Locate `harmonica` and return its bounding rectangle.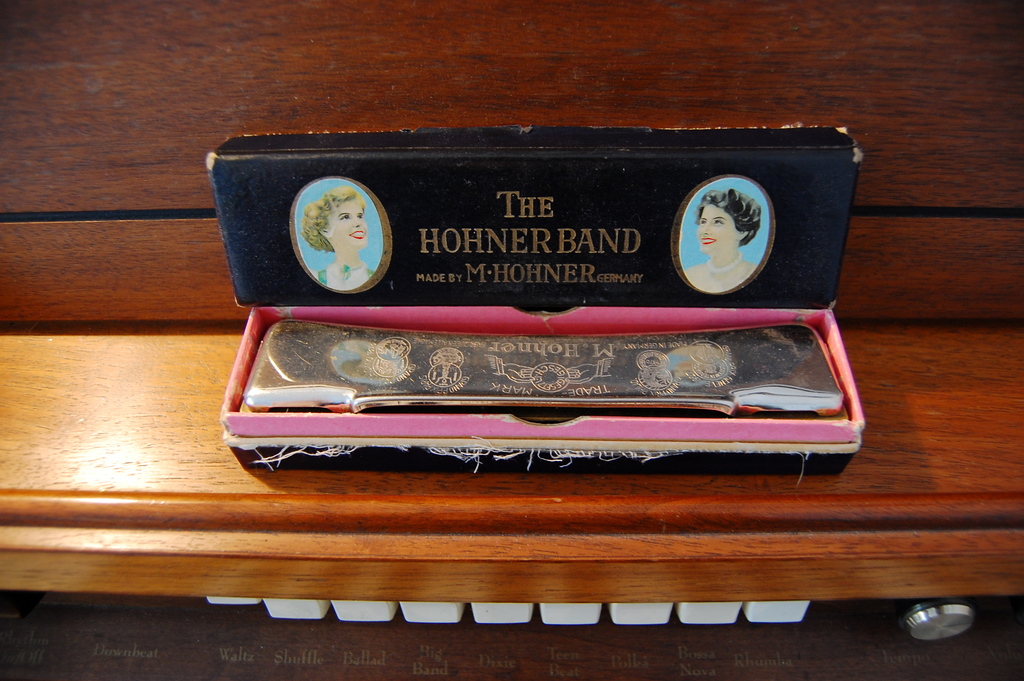
(left=241, top=322, right=846, bottom=418).
